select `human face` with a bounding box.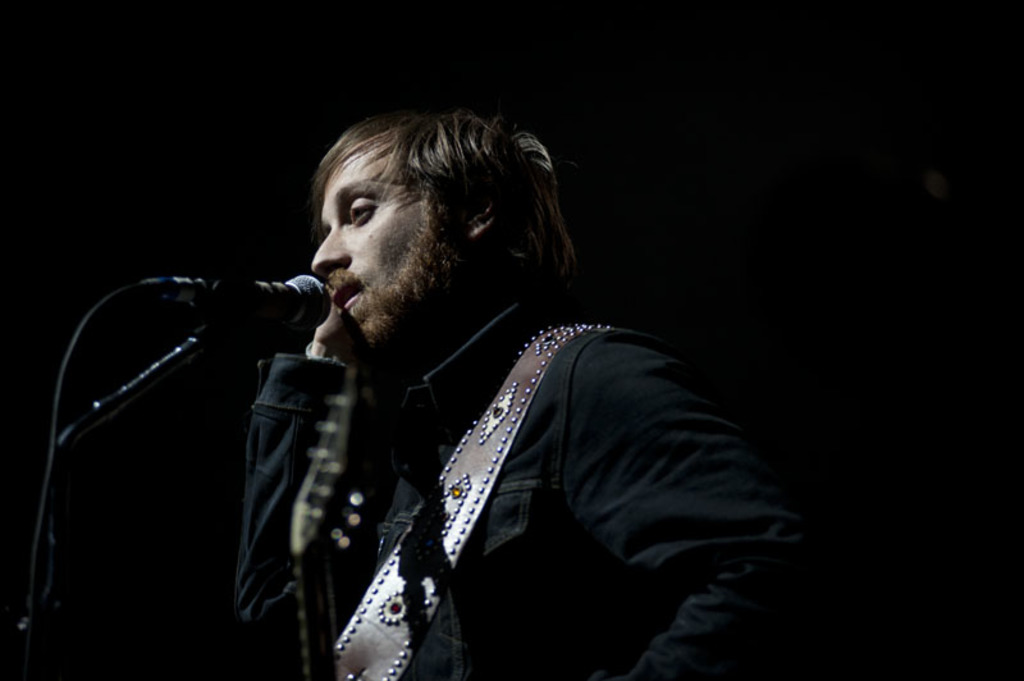
bbox=(310, 146, 424, 328).
